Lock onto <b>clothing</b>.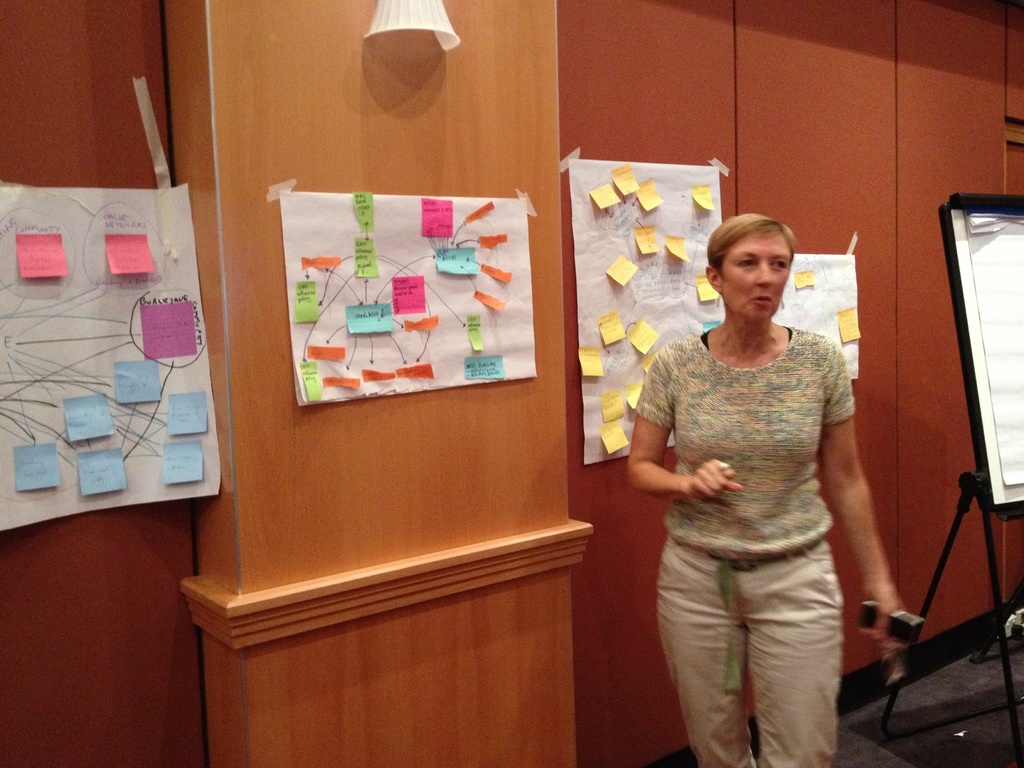
Locked: x1=644 y1=289 x2=879 y2=714.
